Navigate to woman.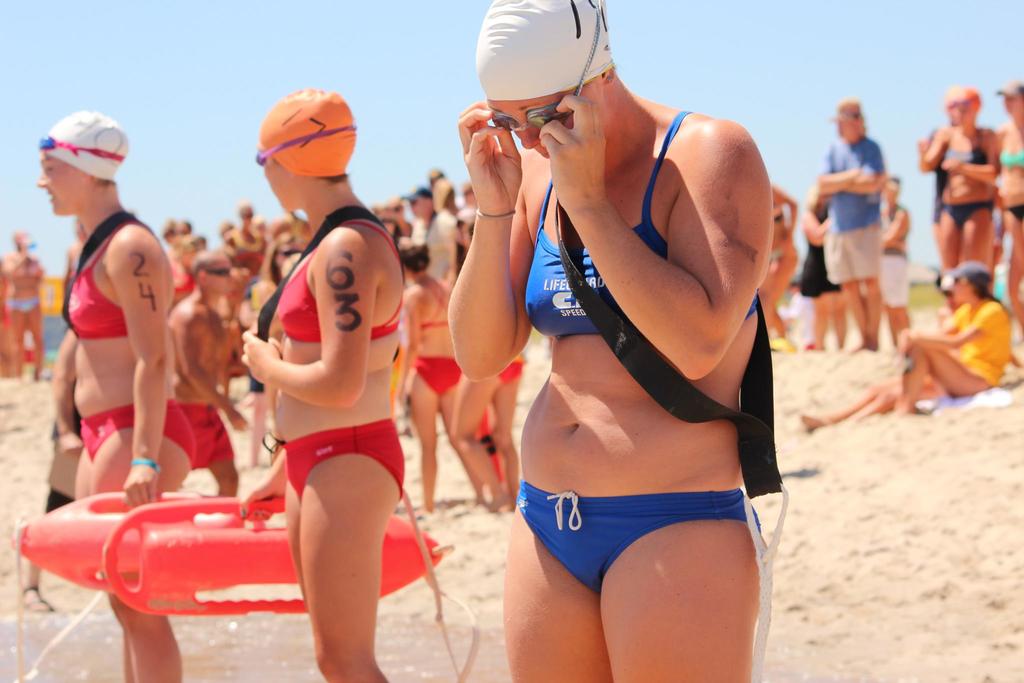
Navigation target: 450, 341, 526, 525.
